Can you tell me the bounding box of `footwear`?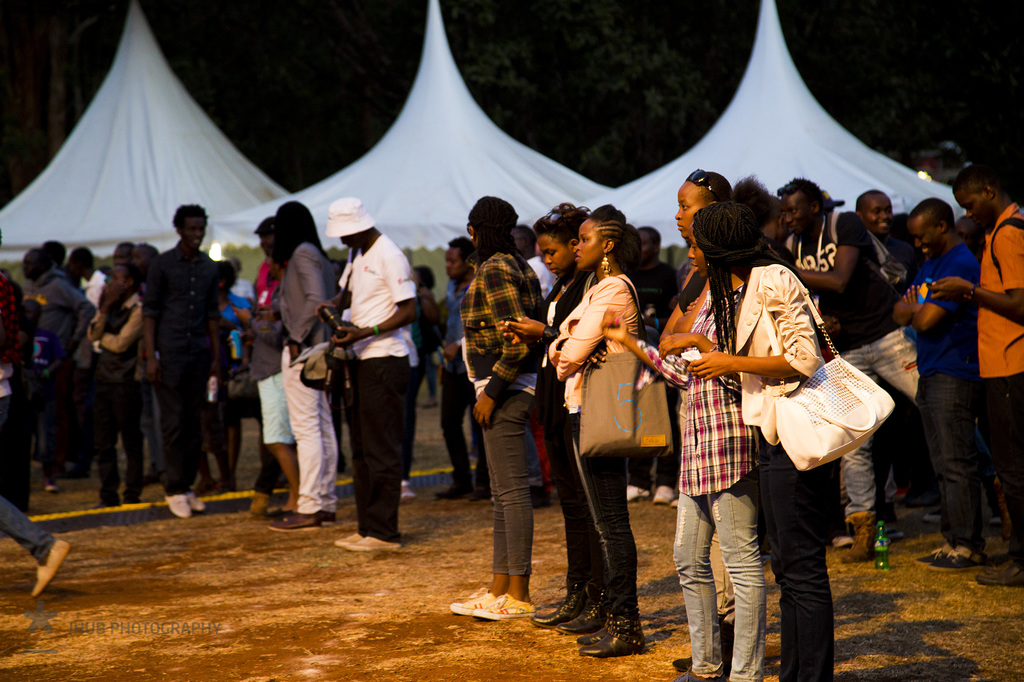
[530,575,584,630].
